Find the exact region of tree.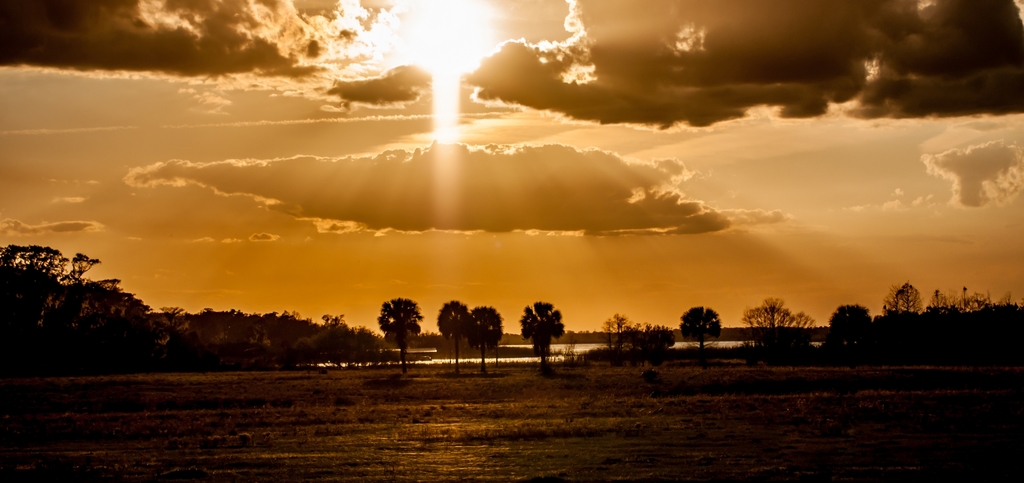
Exact region: [513,296,575,361].
